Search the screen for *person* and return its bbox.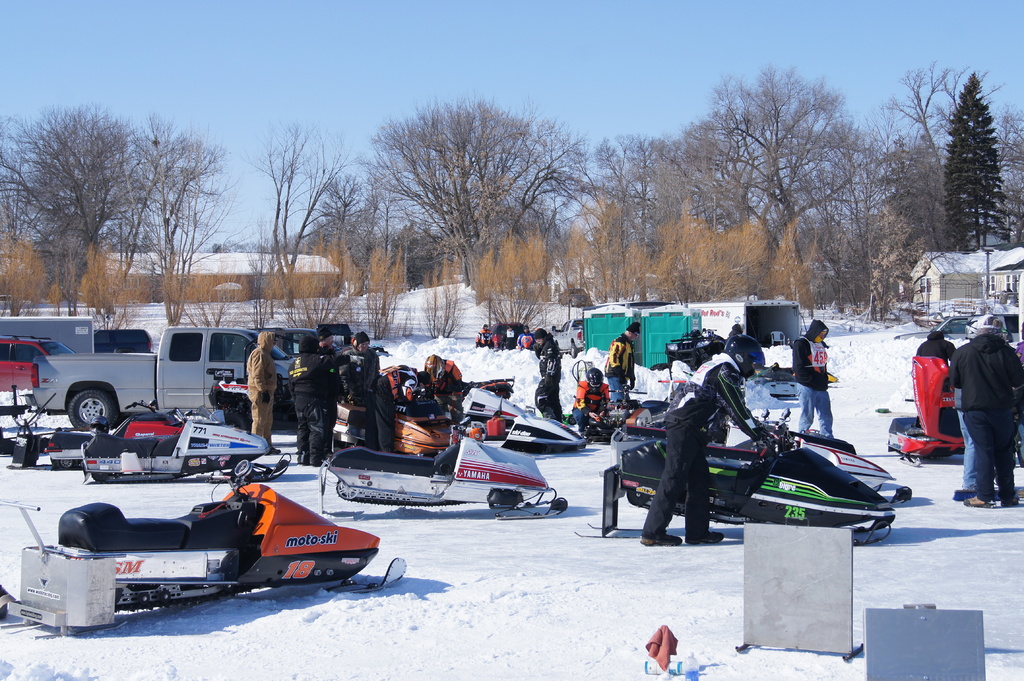
Found: 572/366/607/442.
